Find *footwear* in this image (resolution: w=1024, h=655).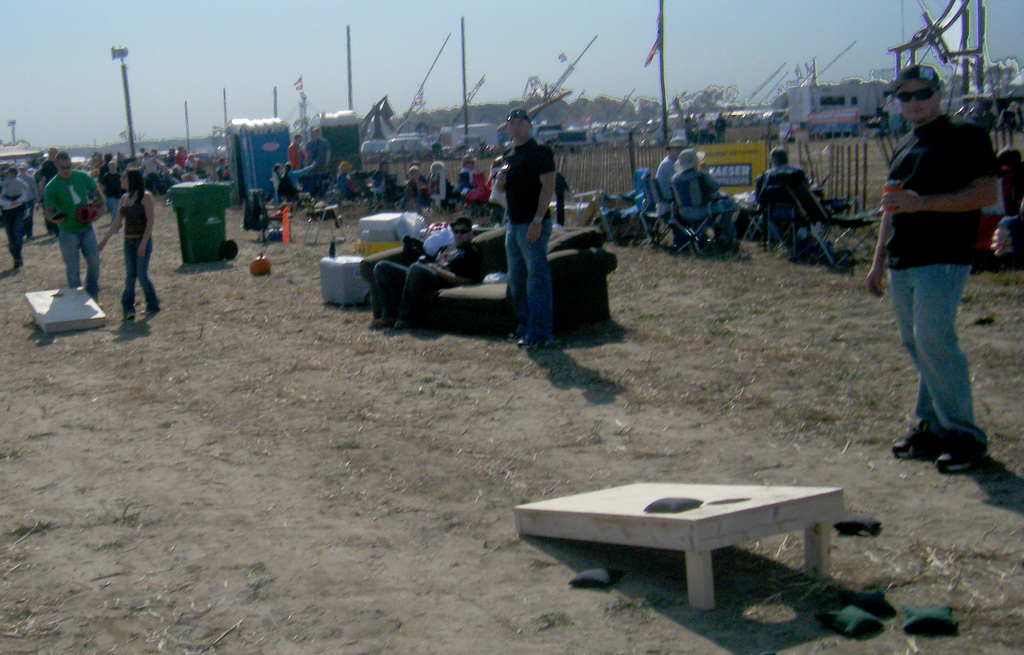
region(507, 328, 525, 340).
